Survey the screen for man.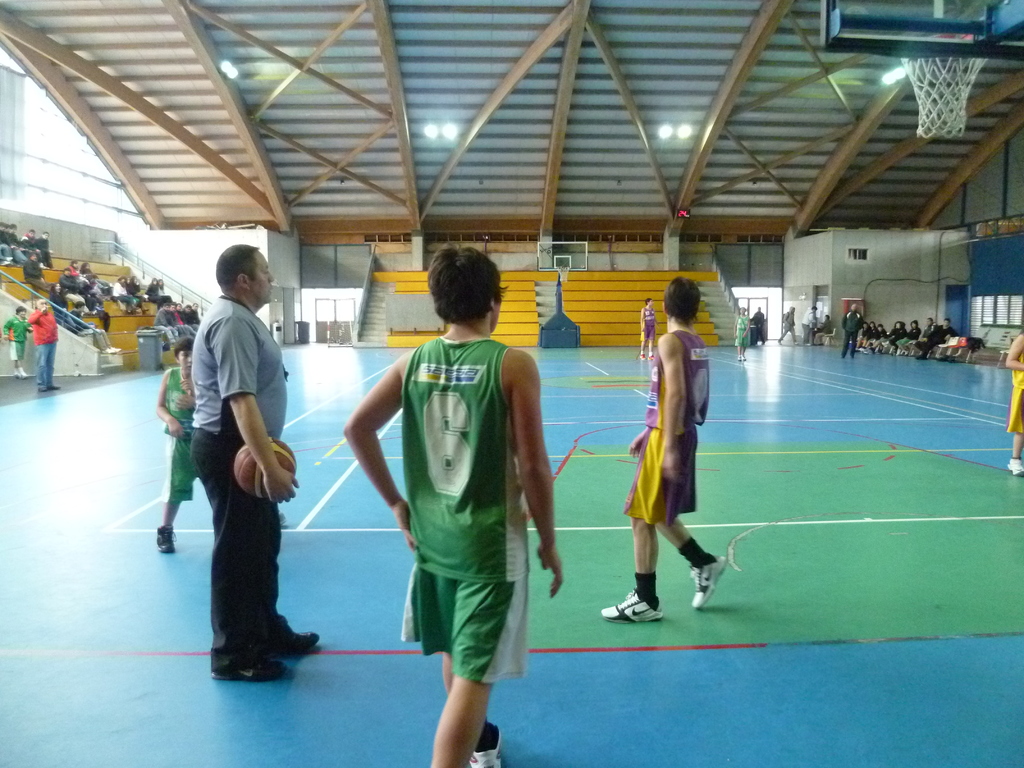
Survey found: {"x1": 732, "y1": 304, "x2": 749, "y2": 362}.
